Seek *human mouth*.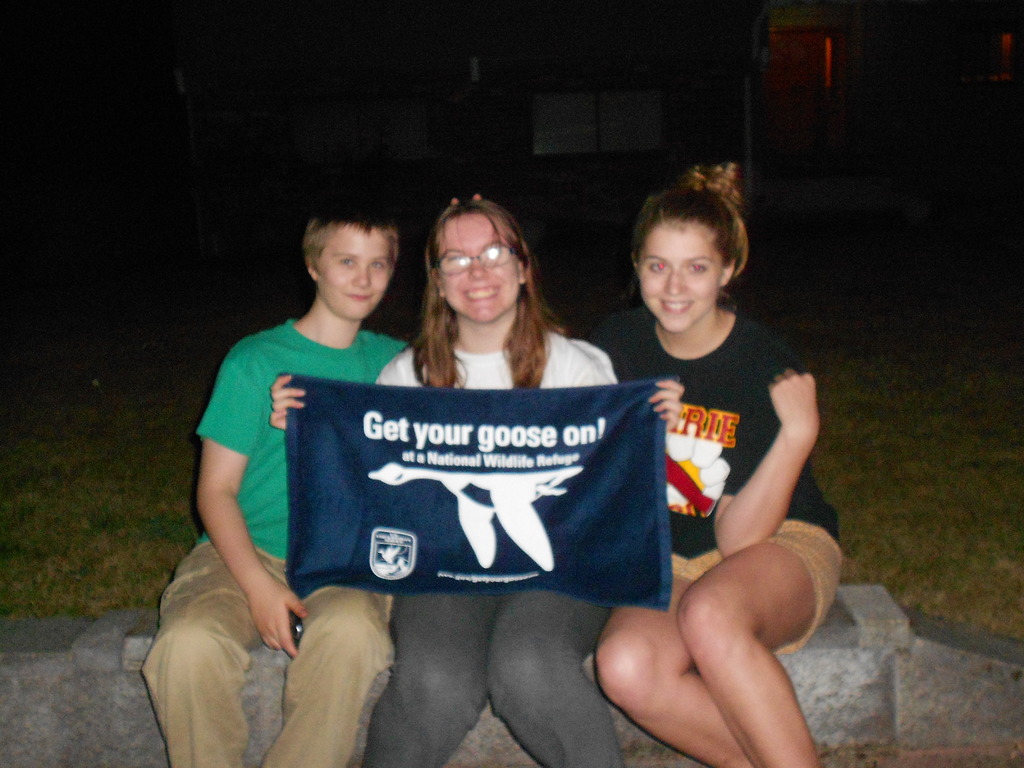
Rect(660, 299, 692, 314).
